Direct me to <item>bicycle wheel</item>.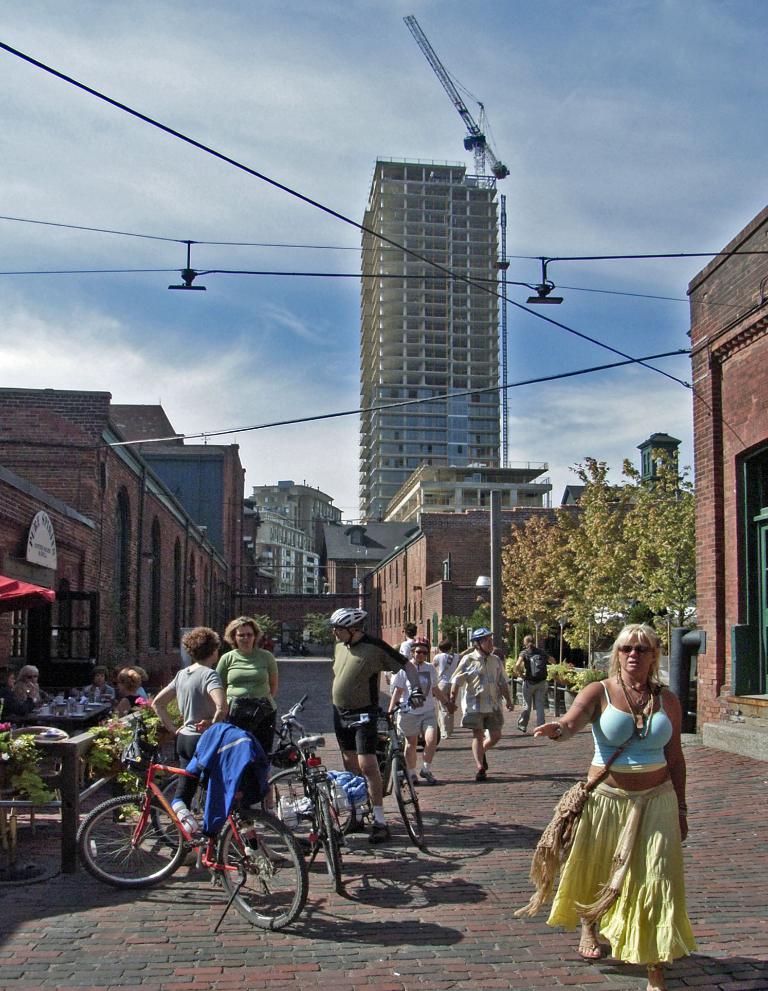
Direction: (307, 787, 351, 897).
